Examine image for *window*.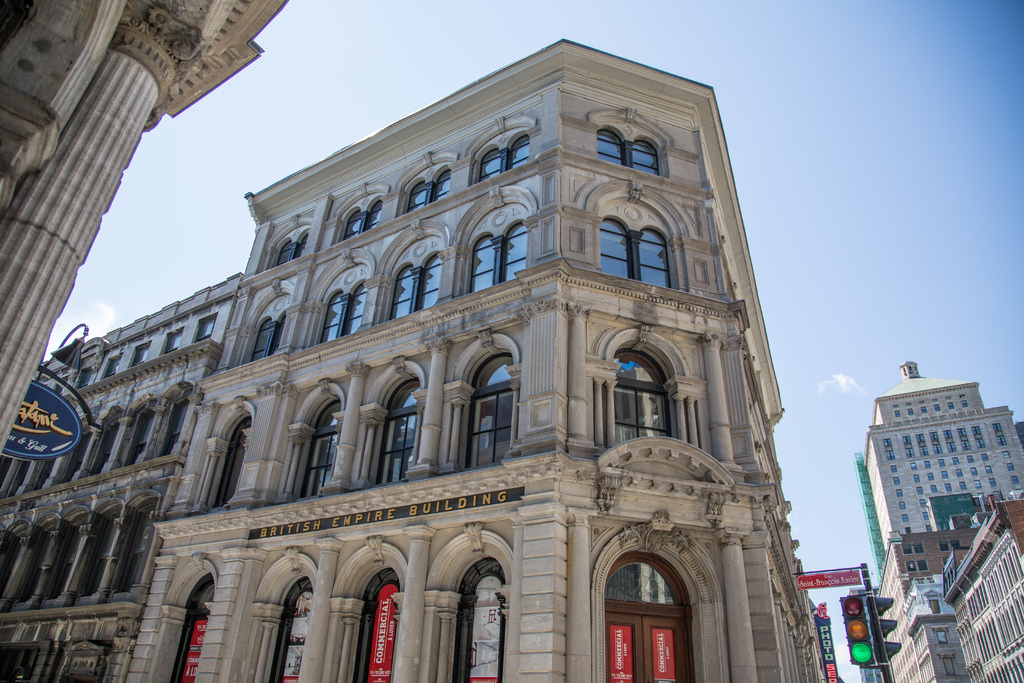
Examination result: 354:572:403:682.
